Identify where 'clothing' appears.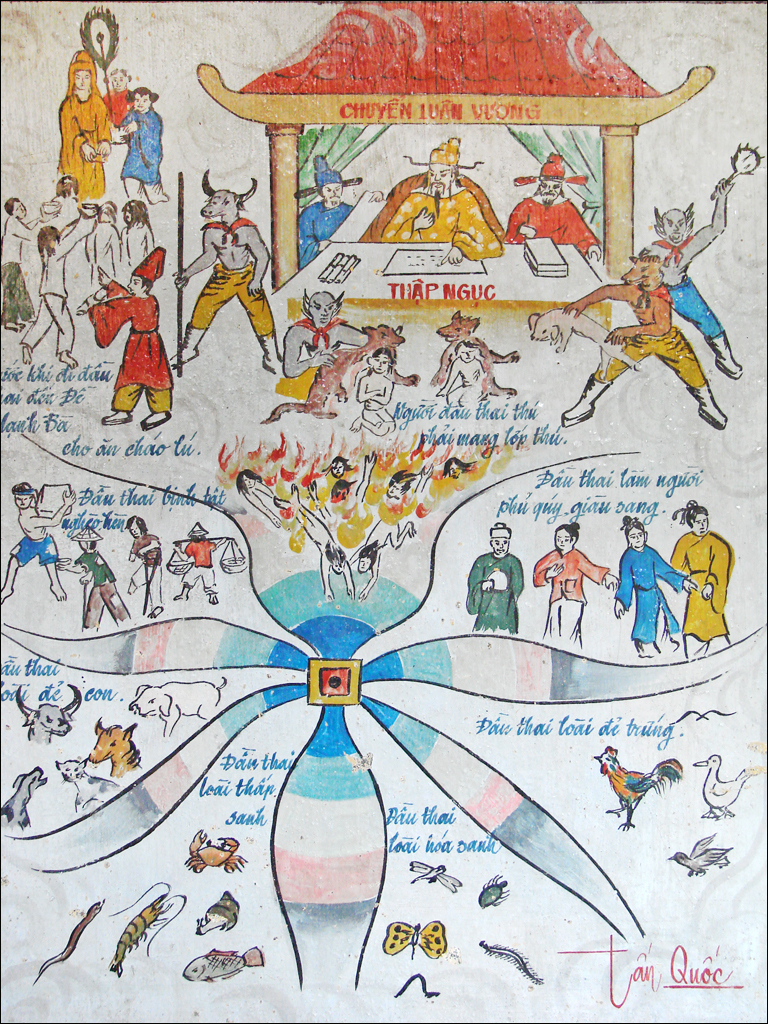
Appears at [2,526,62,570].
